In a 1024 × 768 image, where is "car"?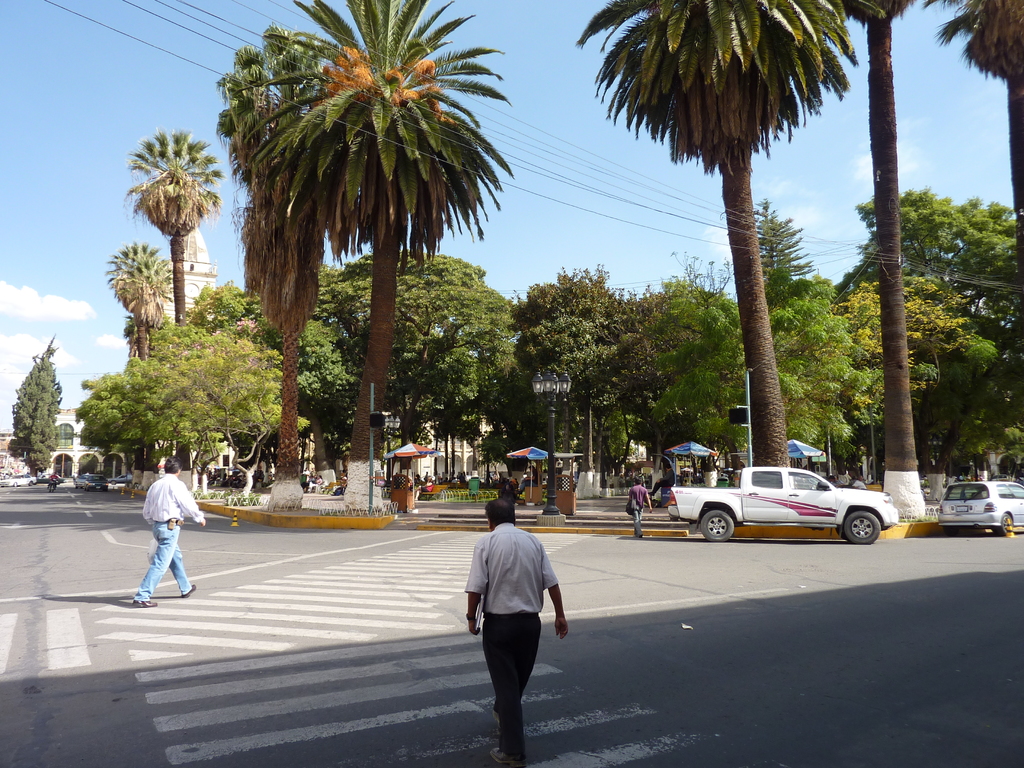
(left=109, top=474, right=133, bottom=485).
